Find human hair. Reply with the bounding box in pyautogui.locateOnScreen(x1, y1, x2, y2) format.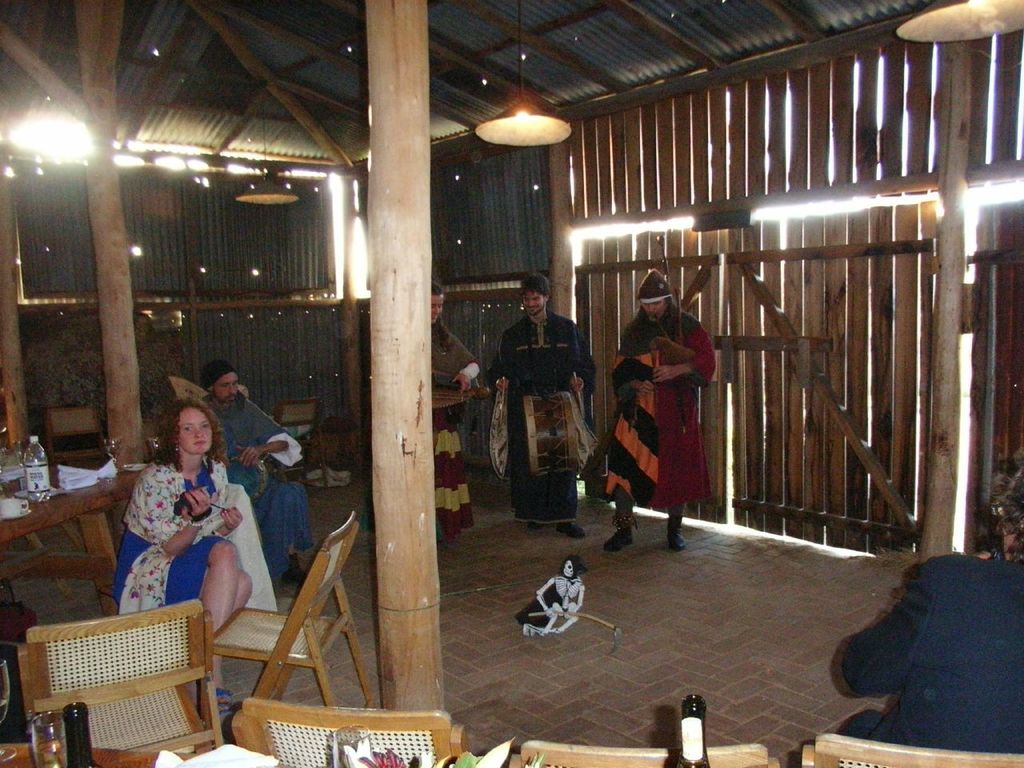
pyautogui.locateOnScreen(152, 399, 228, 471).
